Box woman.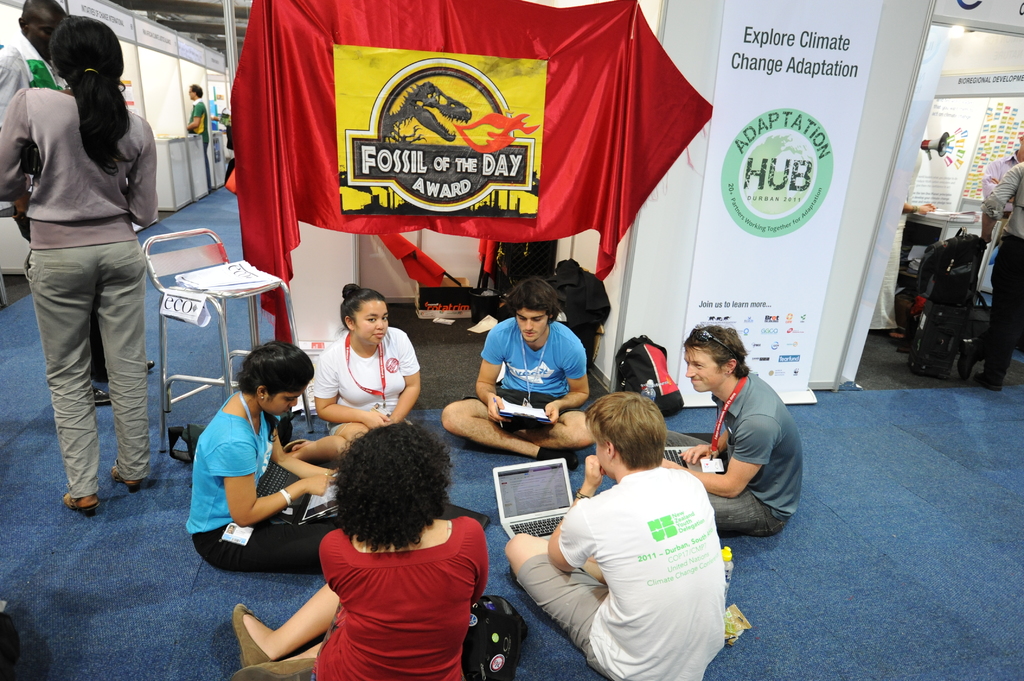
309:276:423:443.
